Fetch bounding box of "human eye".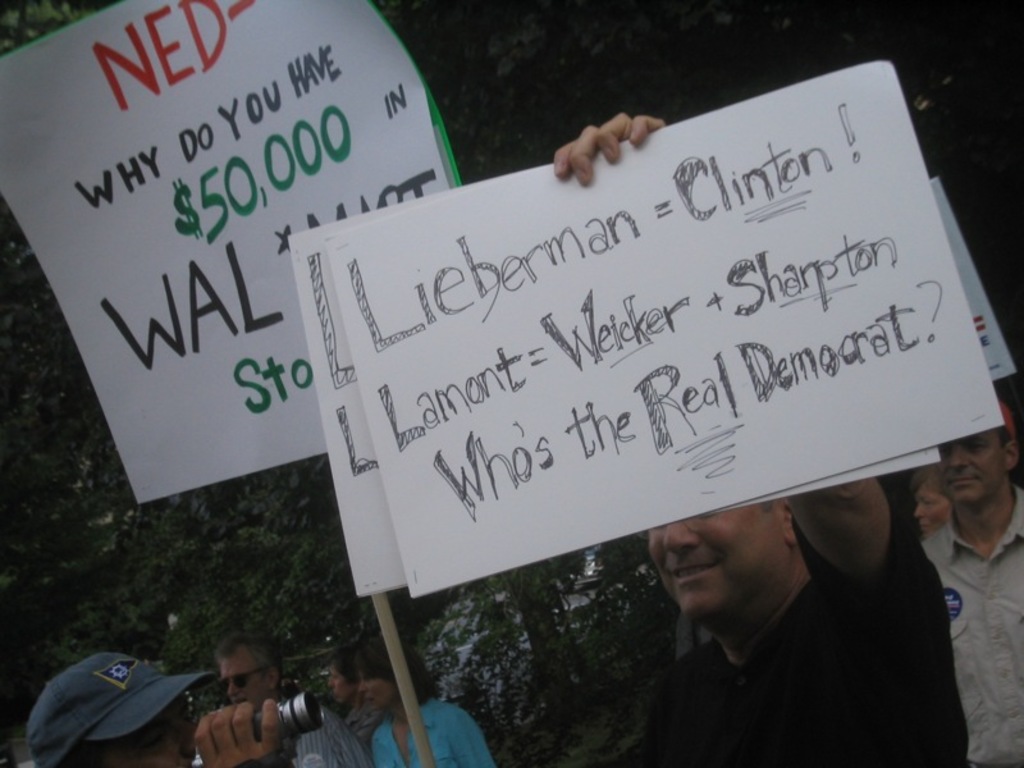
Bbox: <region>940, 447, 957, 463</region>.
